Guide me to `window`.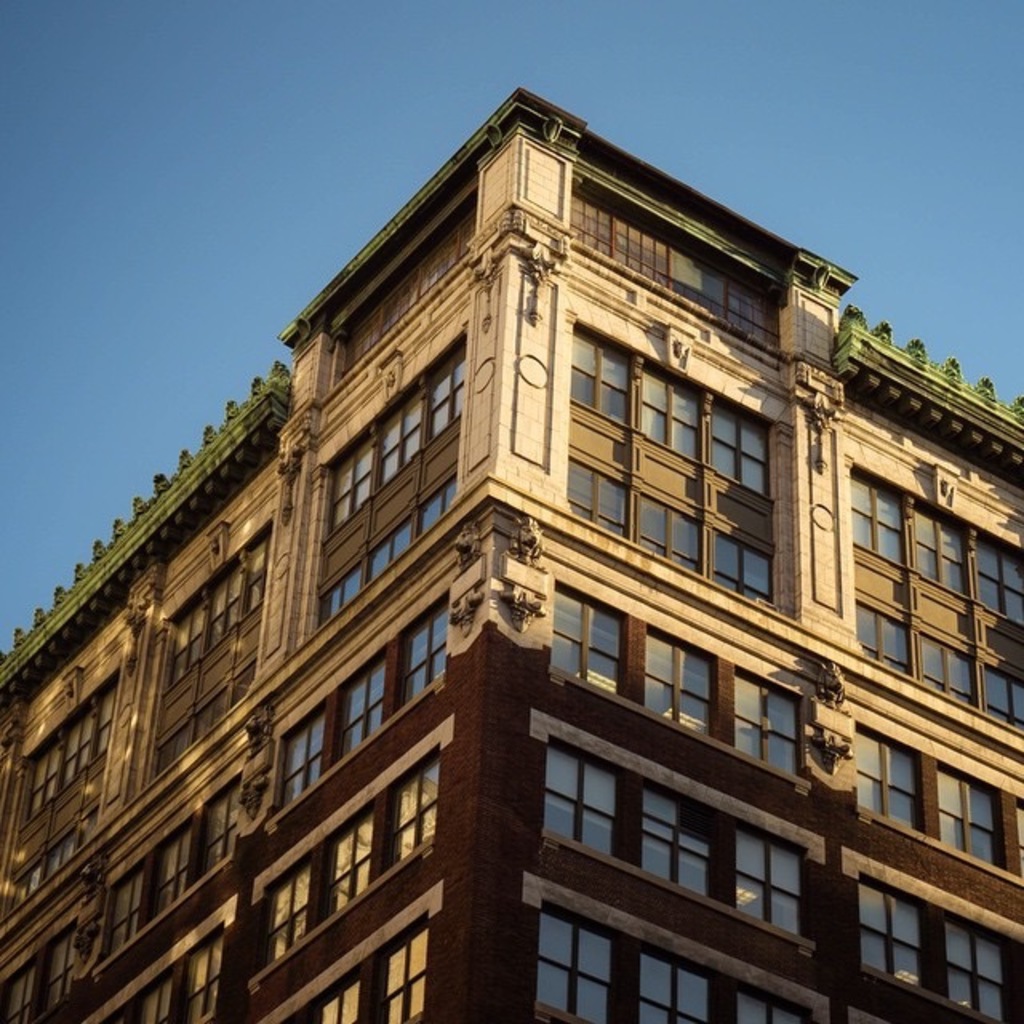
Guidance: [966, 528, 1022, 730].
